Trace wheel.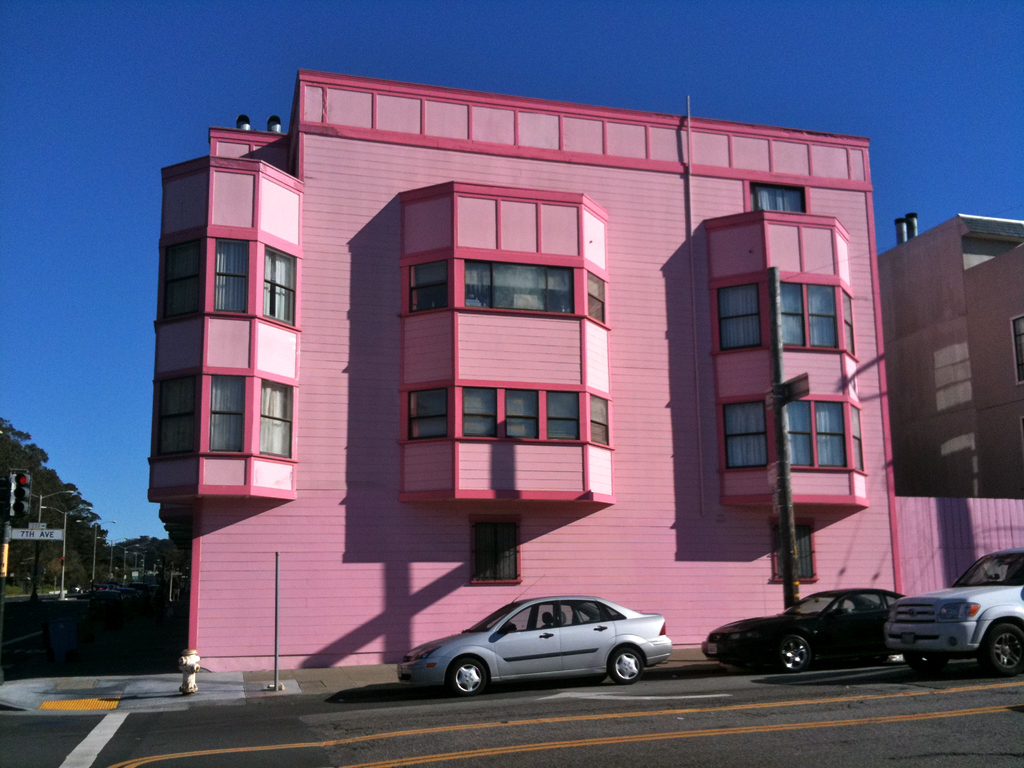
Traced to {"x1": 977, "y1": 622, "x2": 1023, "y2": 676}.
